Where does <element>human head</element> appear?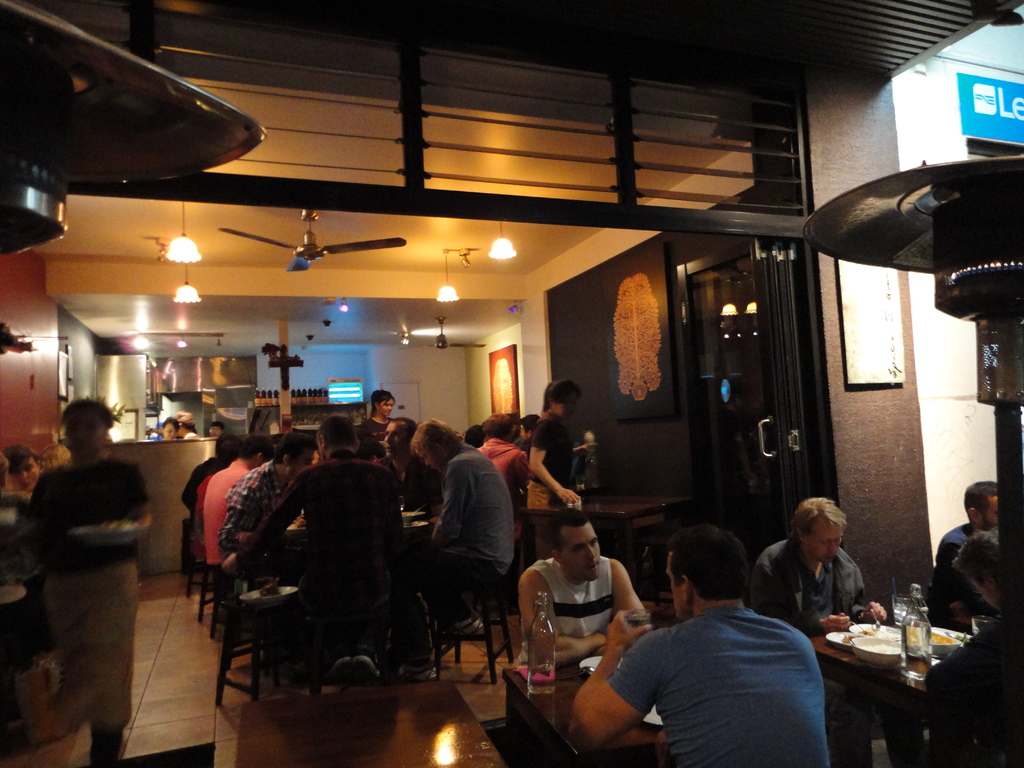
Appears at (466, 420, 480, 448).
